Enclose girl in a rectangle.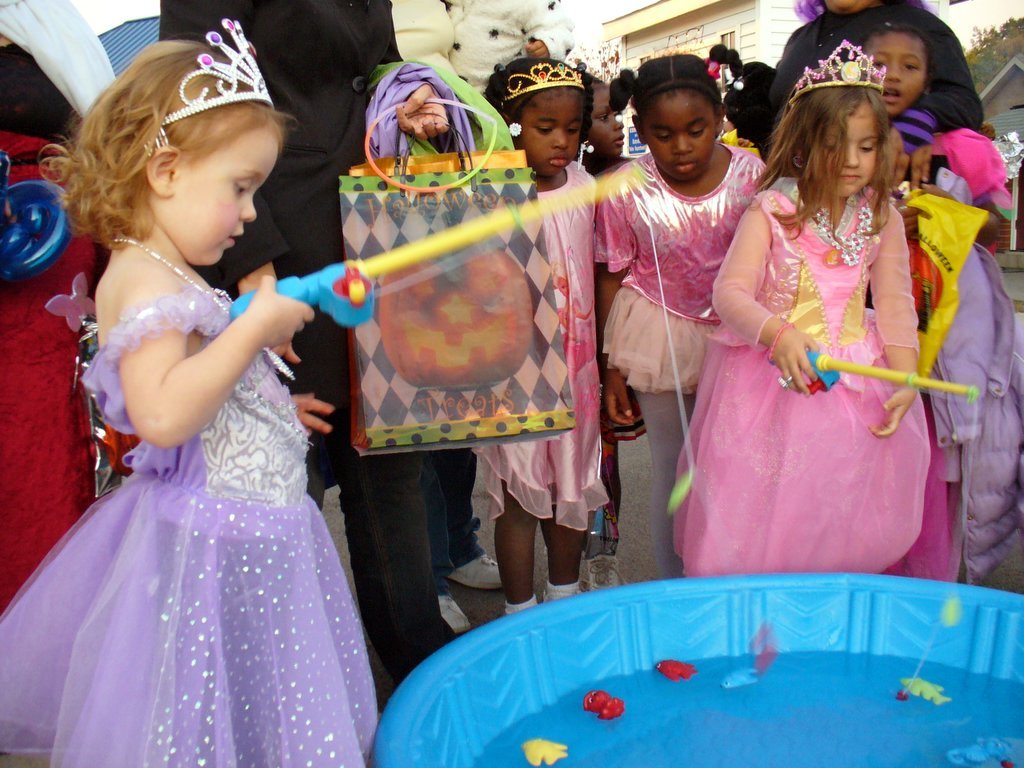
[x1=0, y1=20, x2=380, y2=767].
